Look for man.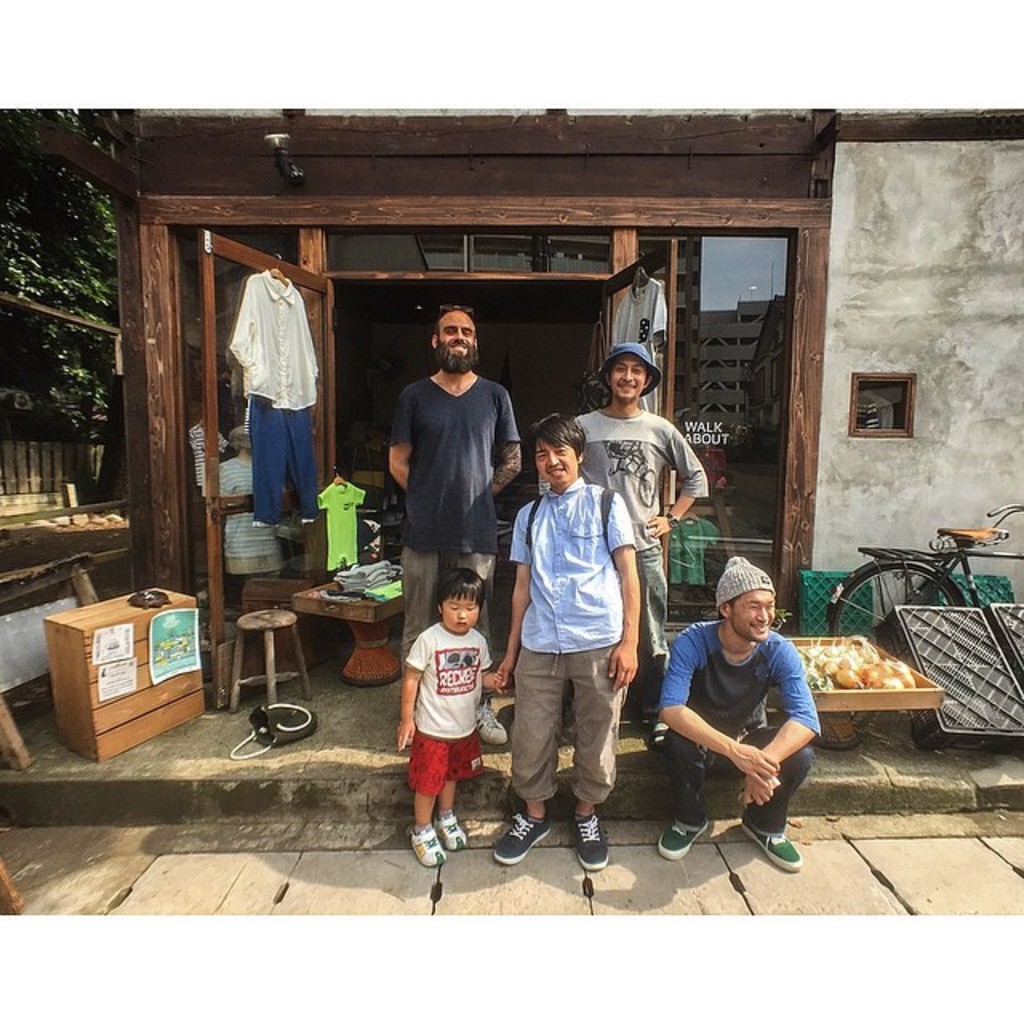
Found: 659,568,843,874.
